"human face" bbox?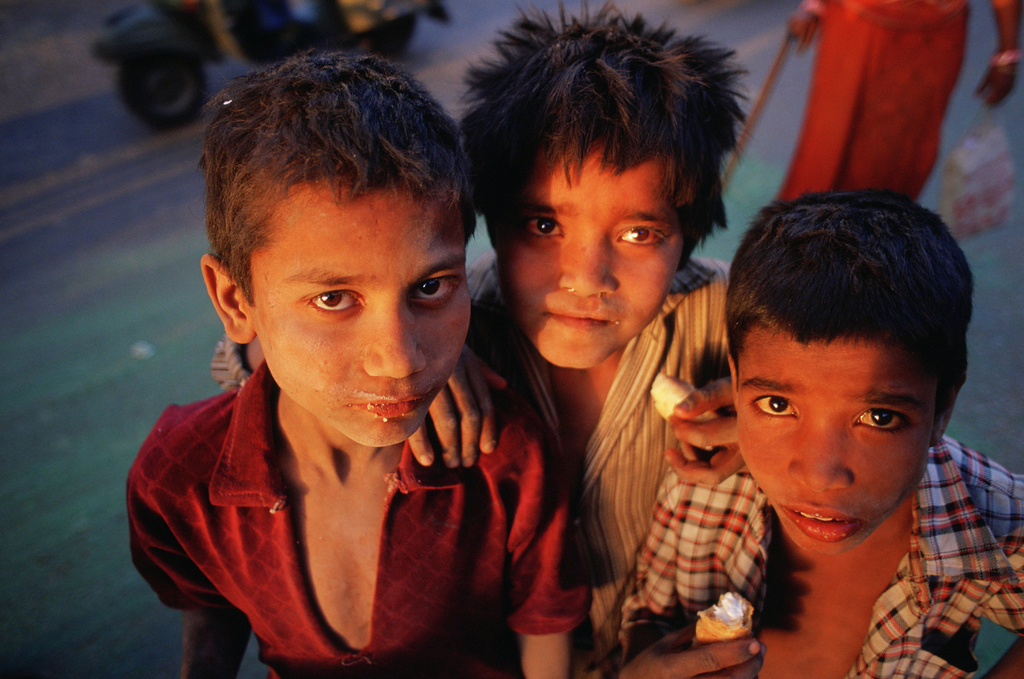
region(496, 154, 678, 366)
